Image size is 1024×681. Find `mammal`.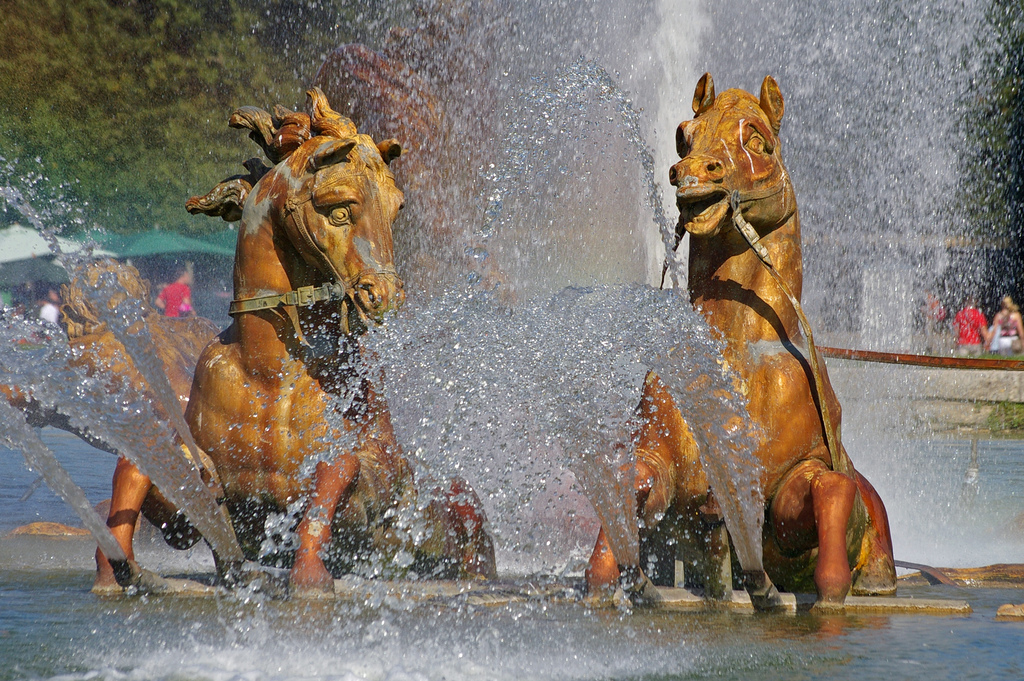
583/72/908/598.
